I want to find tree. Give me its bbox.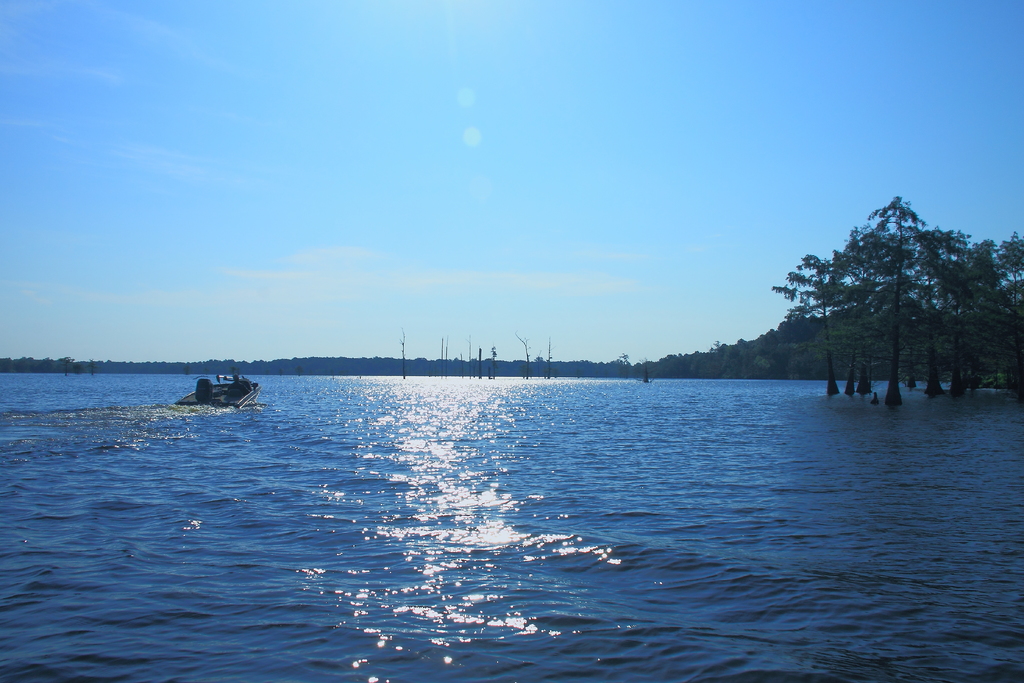
bbox=(996, 230, 1023, 326).
